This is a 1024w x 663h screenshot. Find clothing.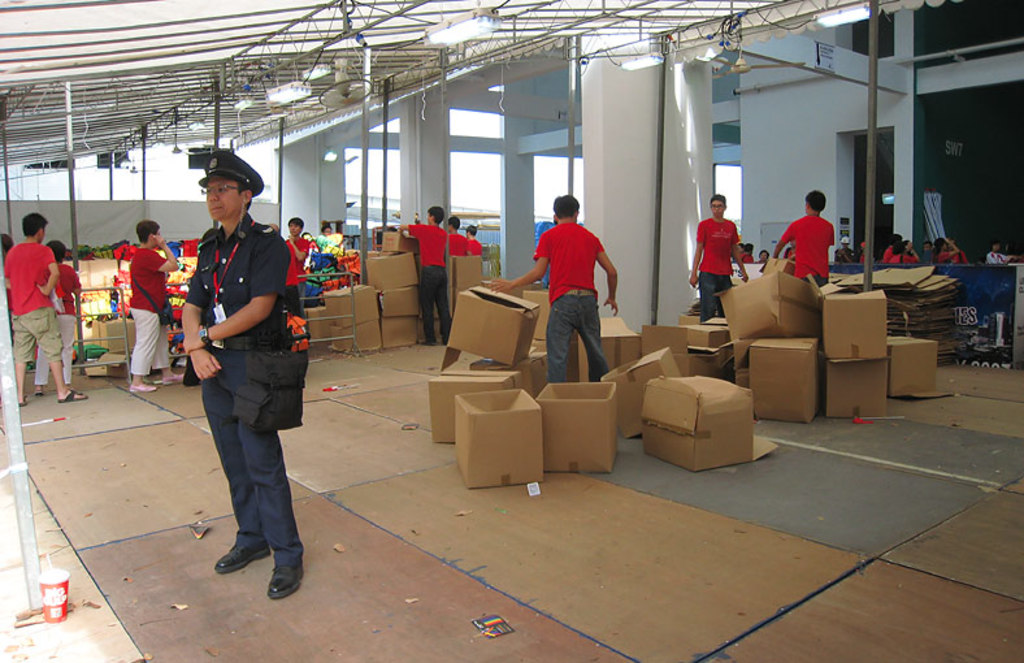
Bounding box: rect(884, 247, 901, 260).
